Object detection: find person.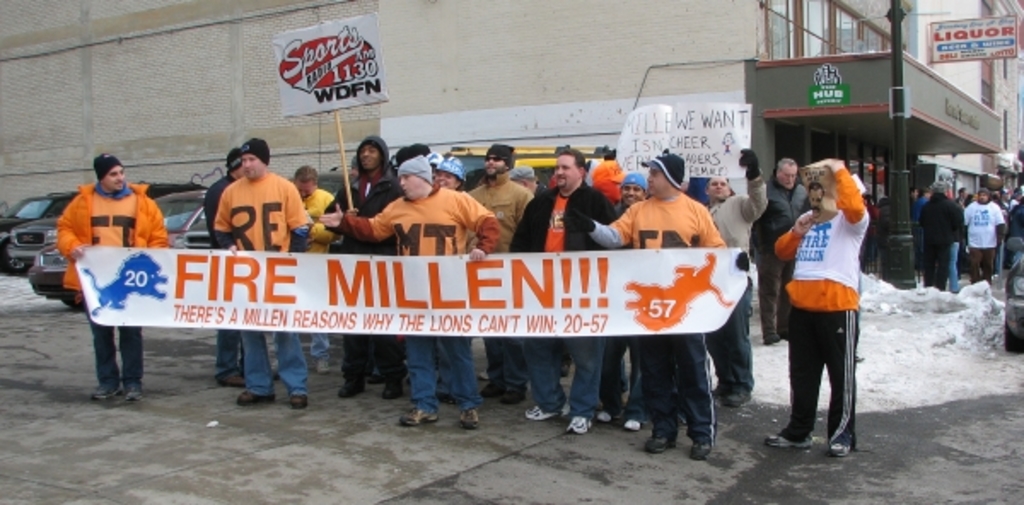
(918, 181, 963, 290).
